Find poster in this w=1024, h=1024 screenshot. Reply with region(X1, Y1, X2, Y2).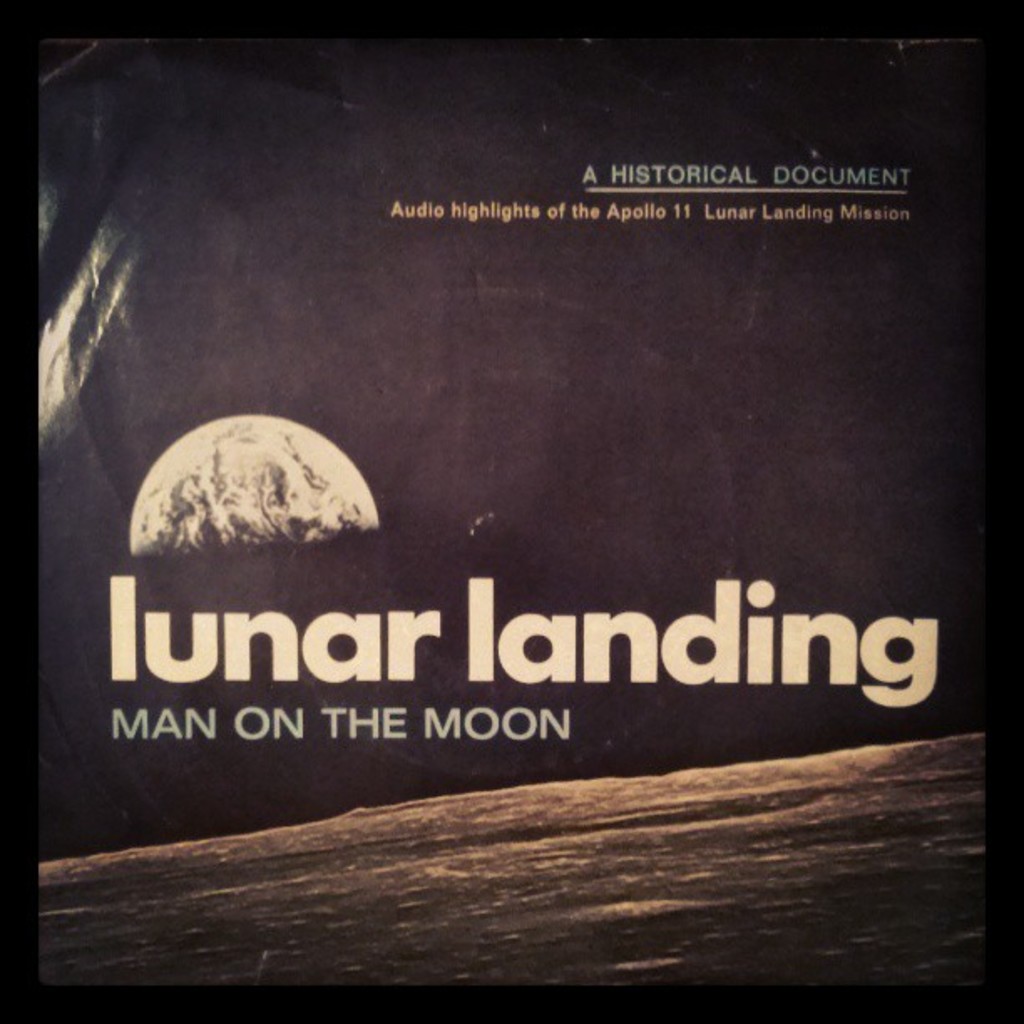
region(32, 23, 1014, 982).
